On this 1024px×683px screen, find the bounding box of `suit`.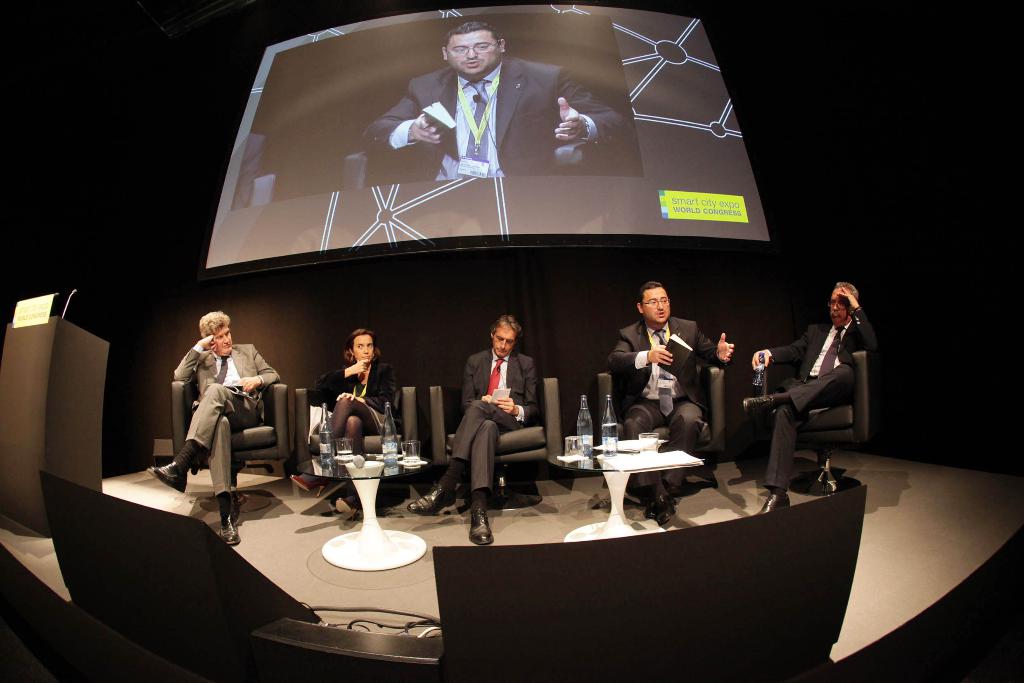
Bounding box: rect(173, 342, 278, 497).
